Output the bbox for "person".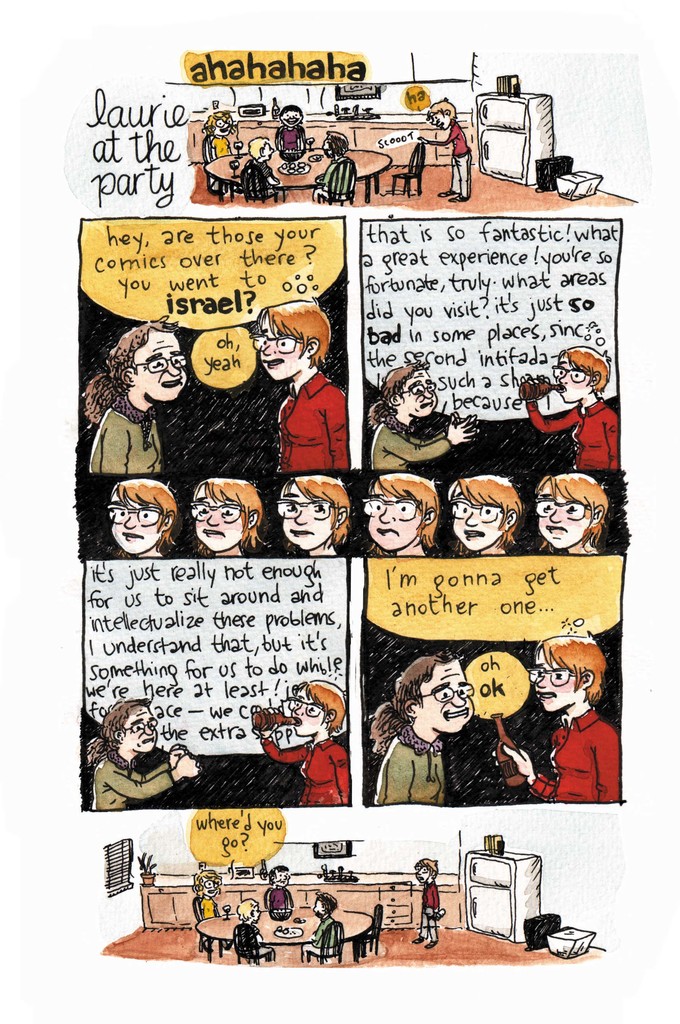
[x1=369, y1=365, x2=473, y2=472].
